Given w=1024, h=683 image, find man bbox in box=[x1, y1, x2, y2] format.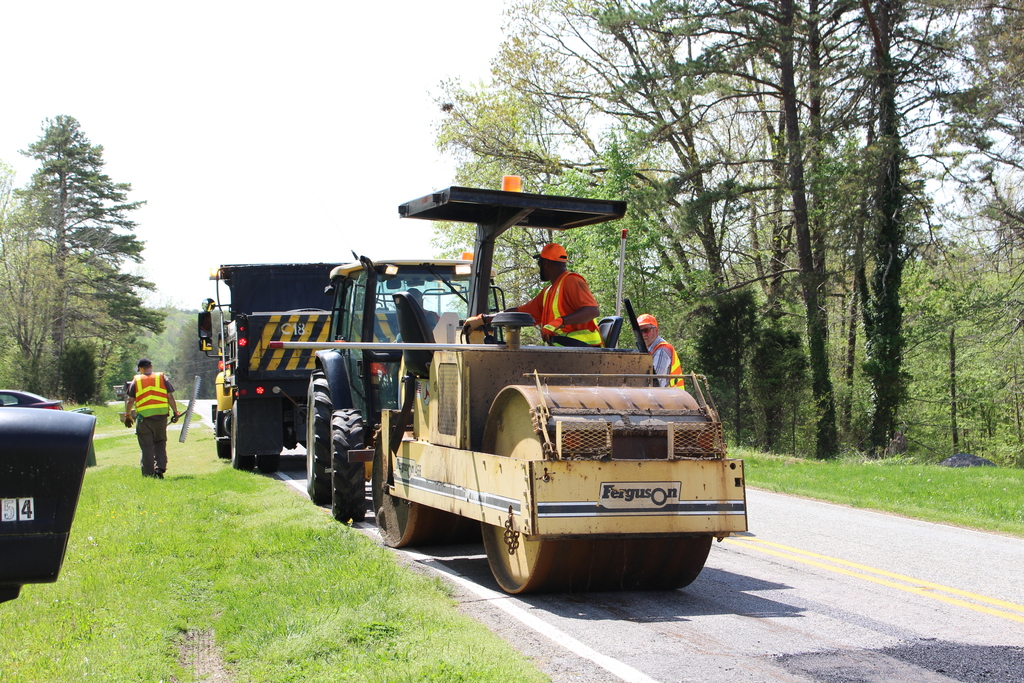
box=[465, 243, 602, 348].
